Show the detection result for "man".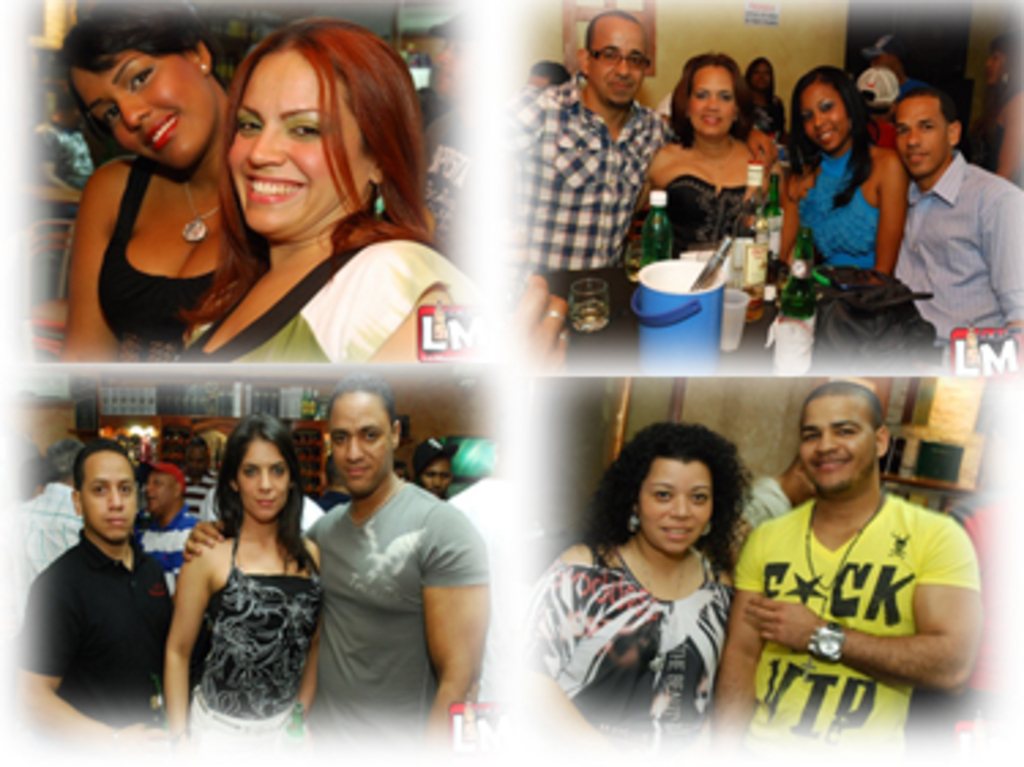
33:96:96:194.
